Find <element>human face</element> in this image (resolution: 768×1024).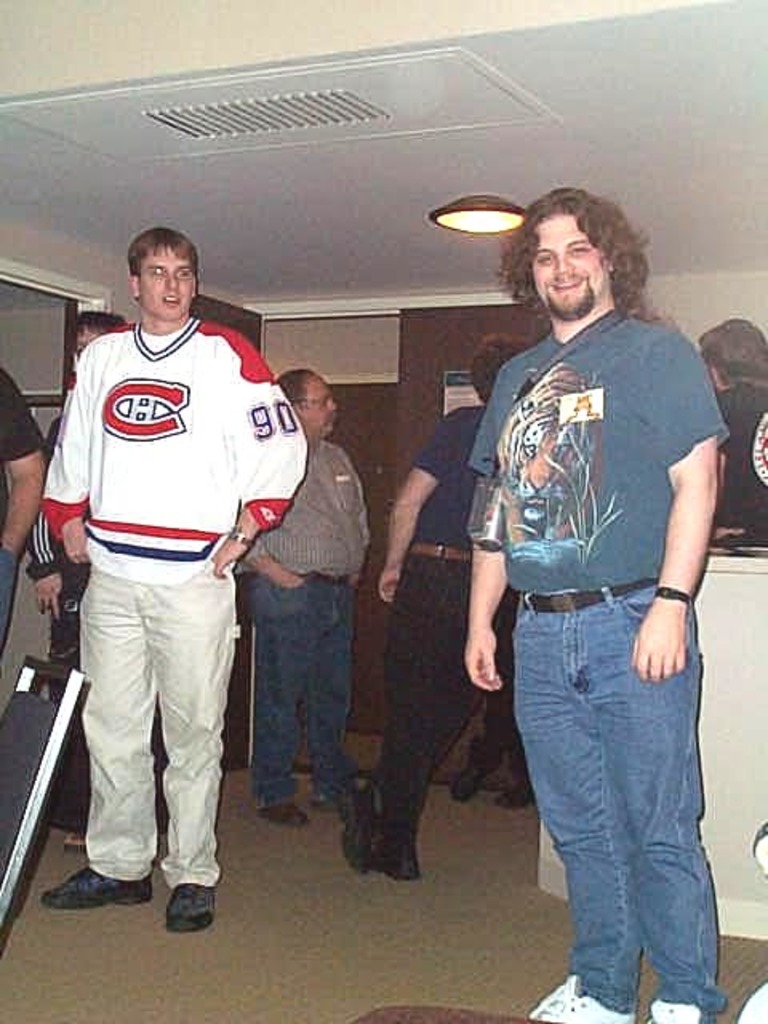
bbox(531, 214, 605, 322).
